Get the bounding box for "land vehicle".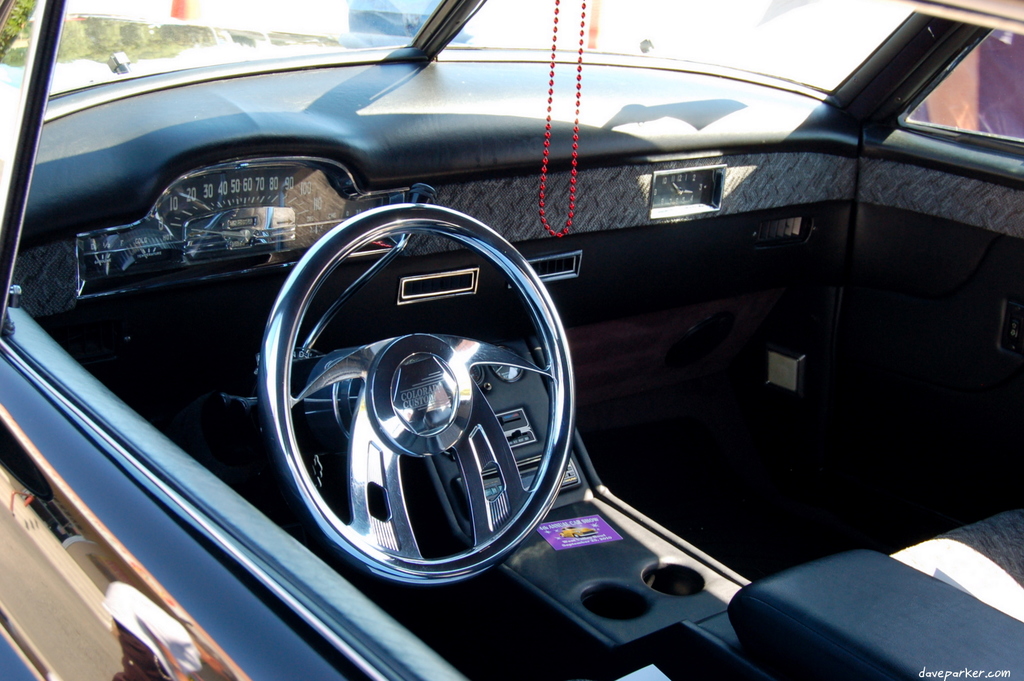
detection(0, 6, 1023, 677).
